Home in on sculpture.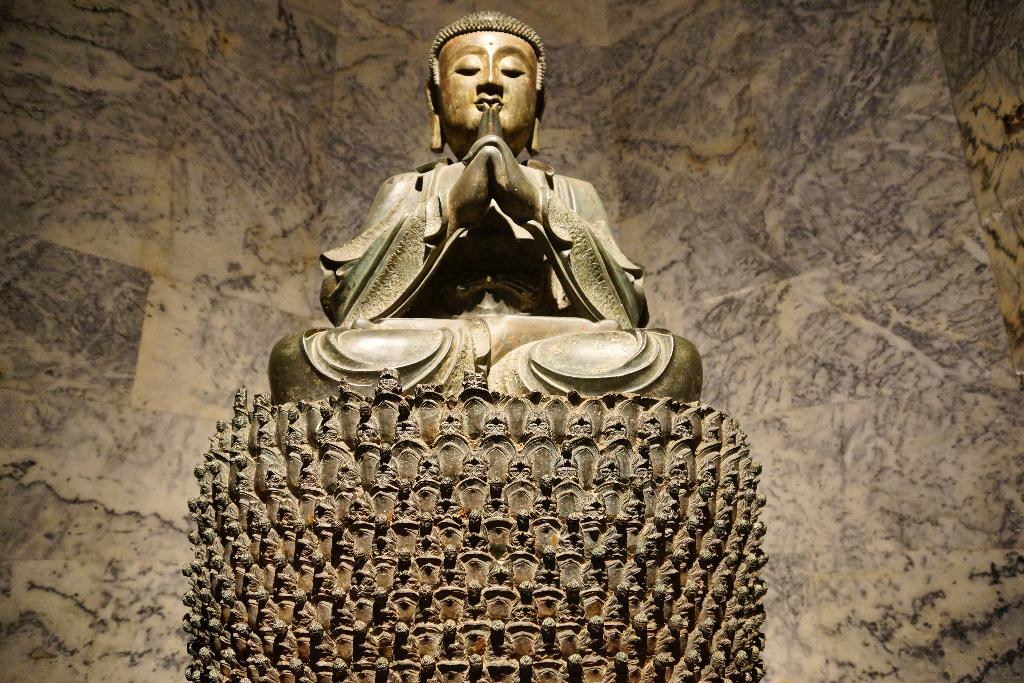
Homed in at locate(216, 463, 231, 497).
